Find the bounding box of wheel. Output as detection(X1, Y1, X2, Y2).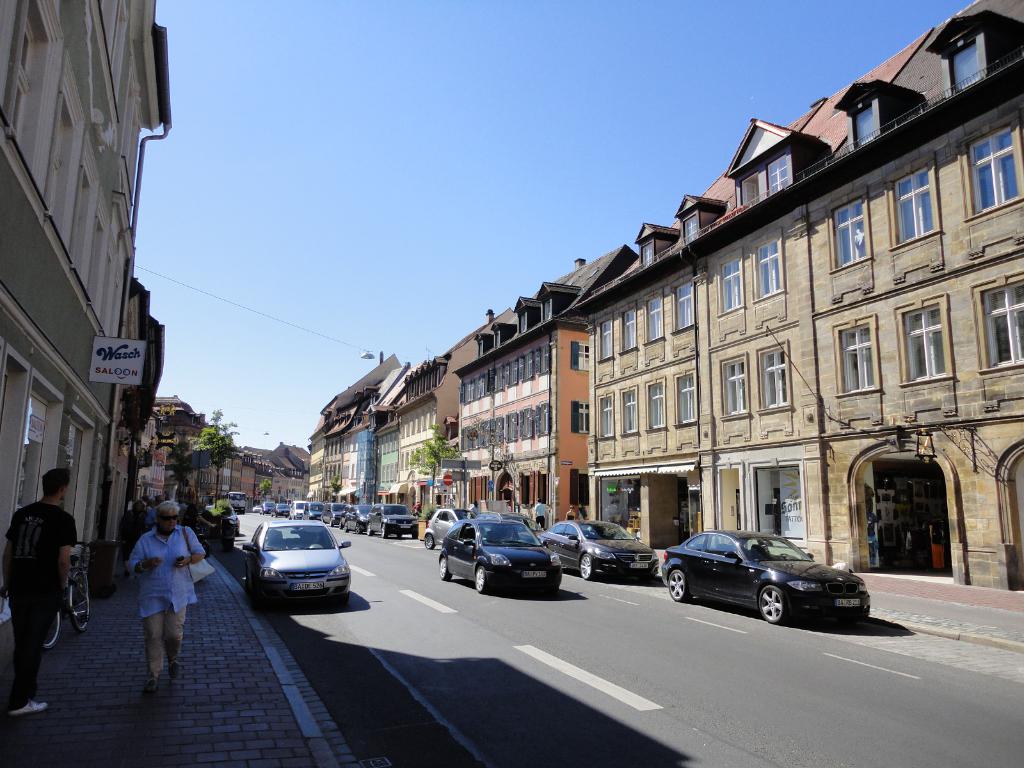
detection(474, 567, 493, 594).
